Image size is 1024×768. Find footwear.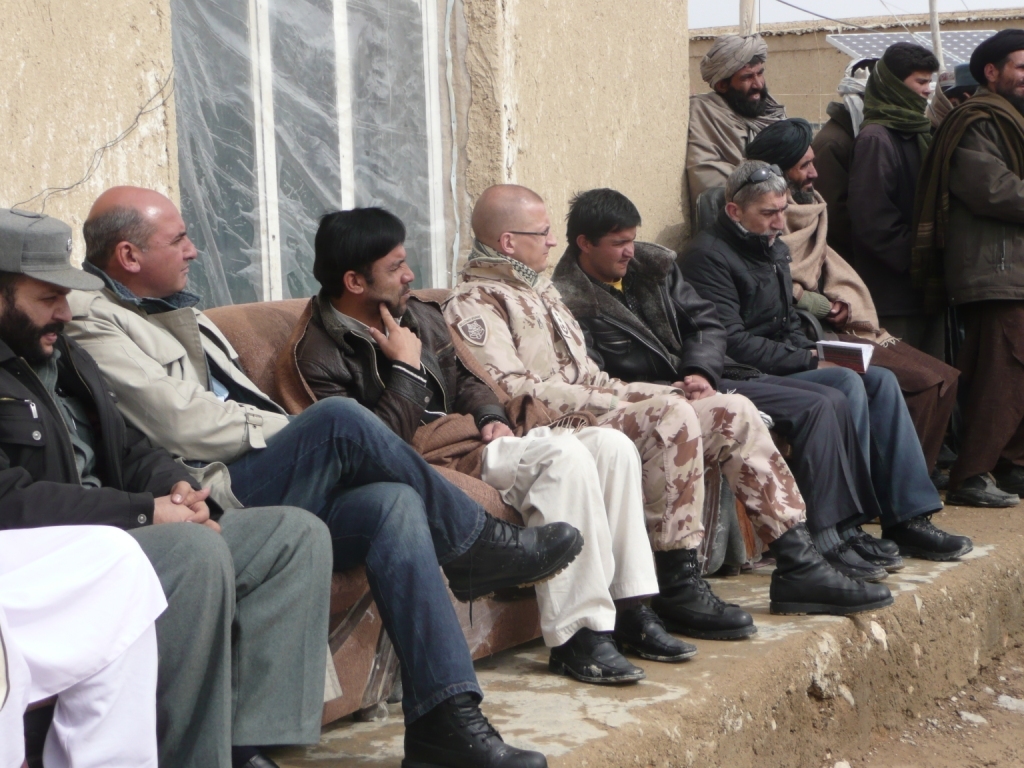
<region>550, 624, 644, 687</region>.
